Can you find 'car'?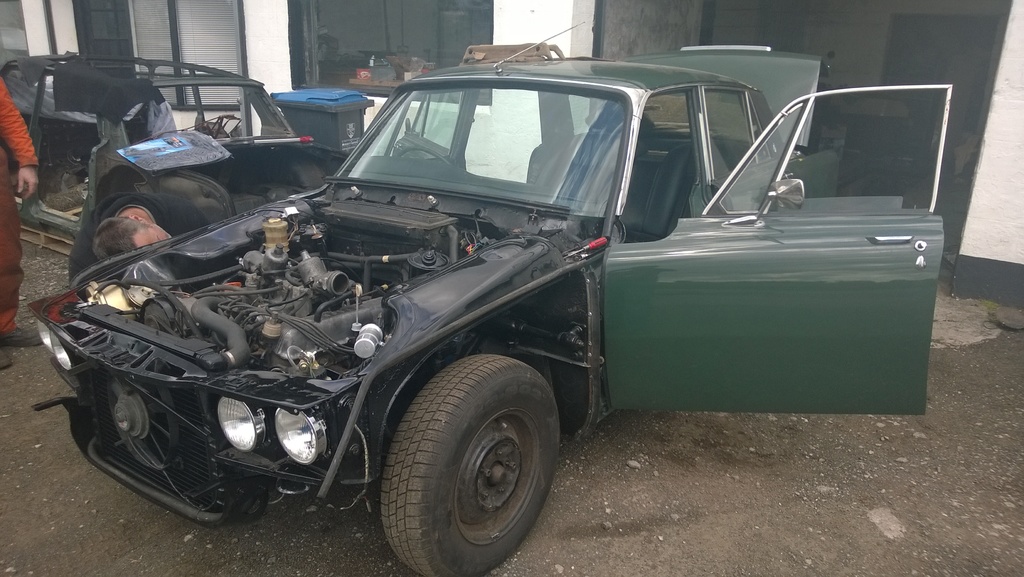
Yes, bounding box: x1=13 y1=39 x2=966 y2=543.
